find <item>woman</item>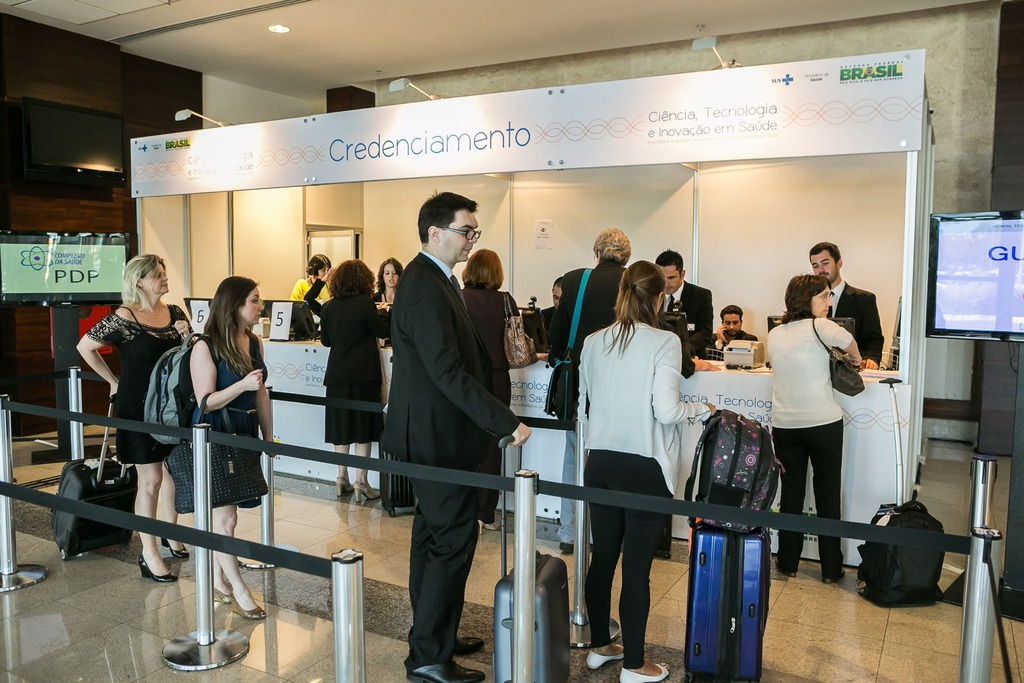
372:257:406:306
